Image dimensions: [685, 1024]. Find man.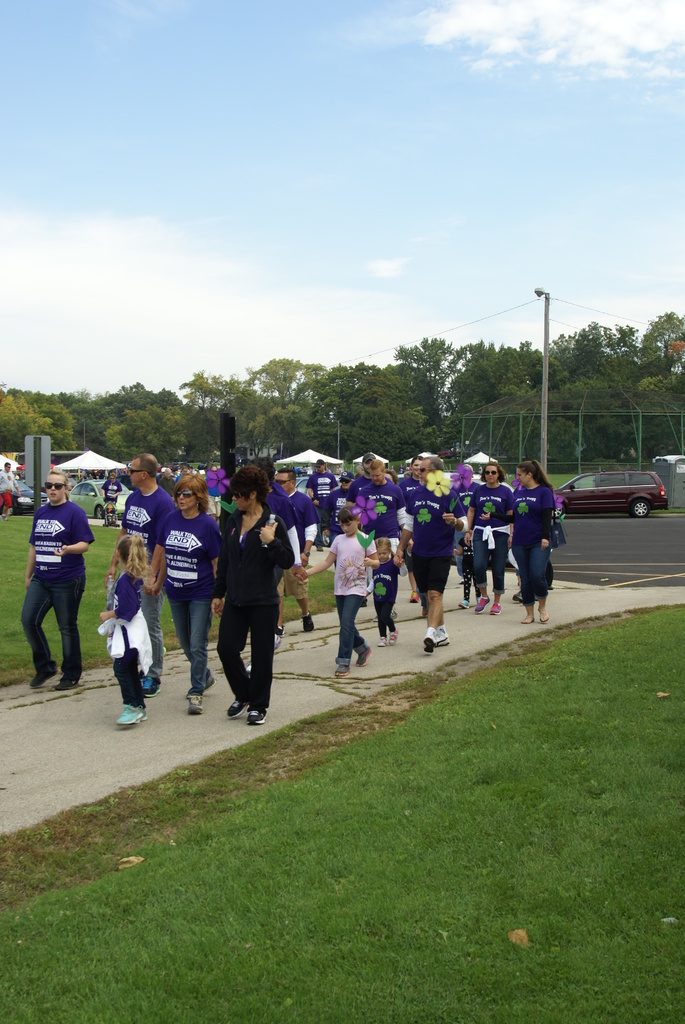
bbox=(347, 454, 393, 499).
